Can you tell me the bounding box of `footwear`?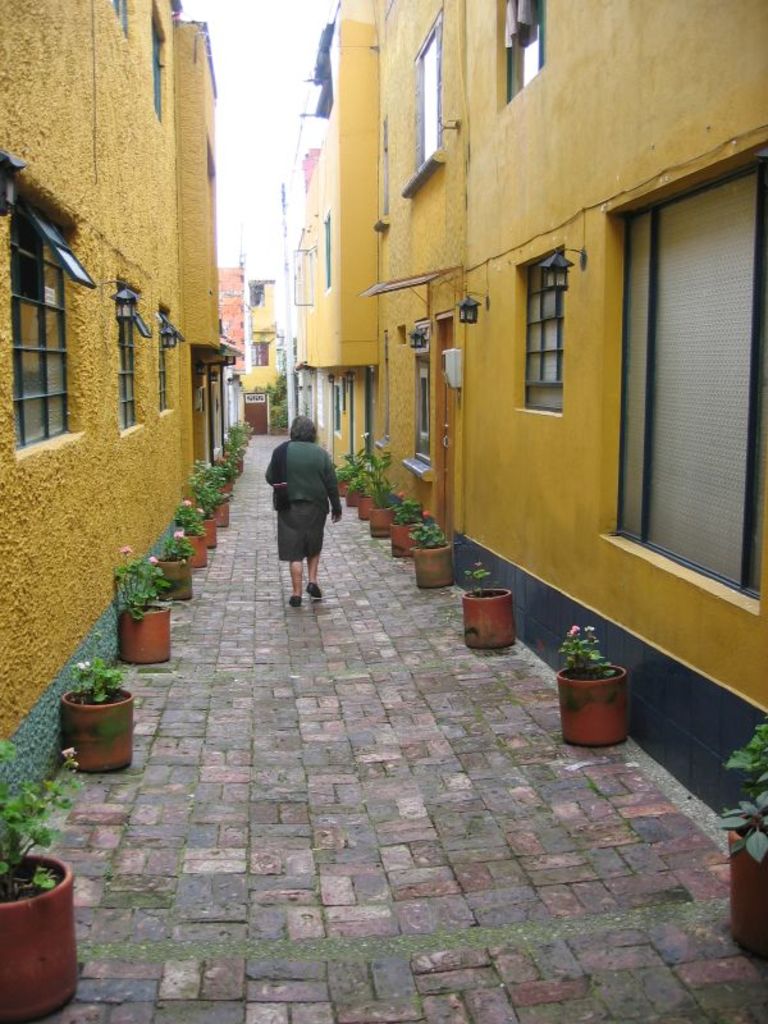
[288,595,305,608].
